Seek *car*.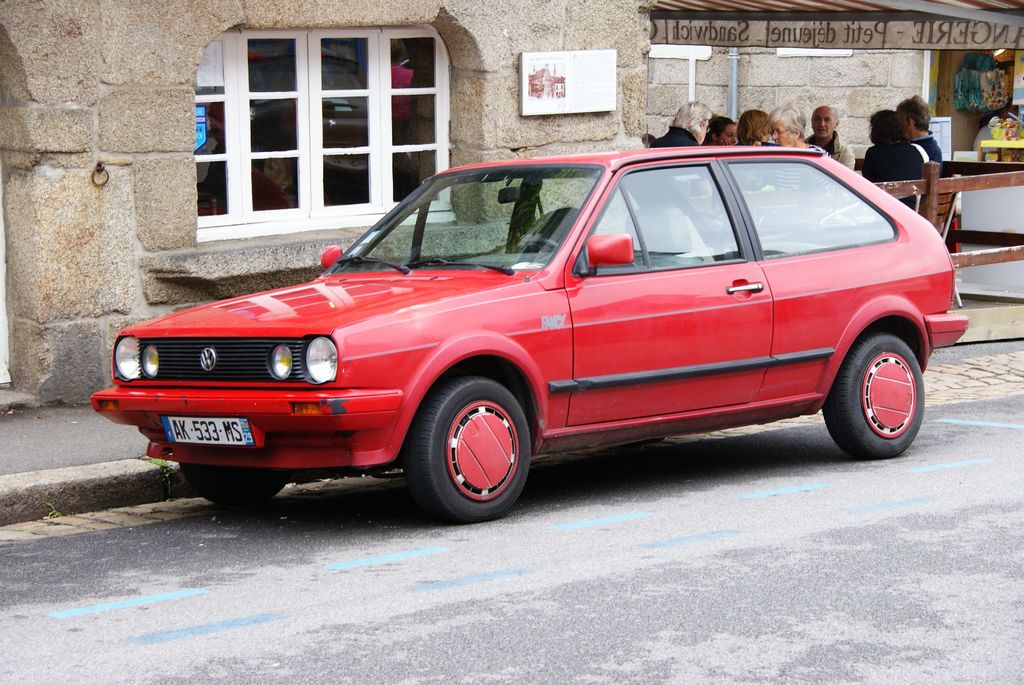
[x1=92, y1=146, x2=970, y2=522].
